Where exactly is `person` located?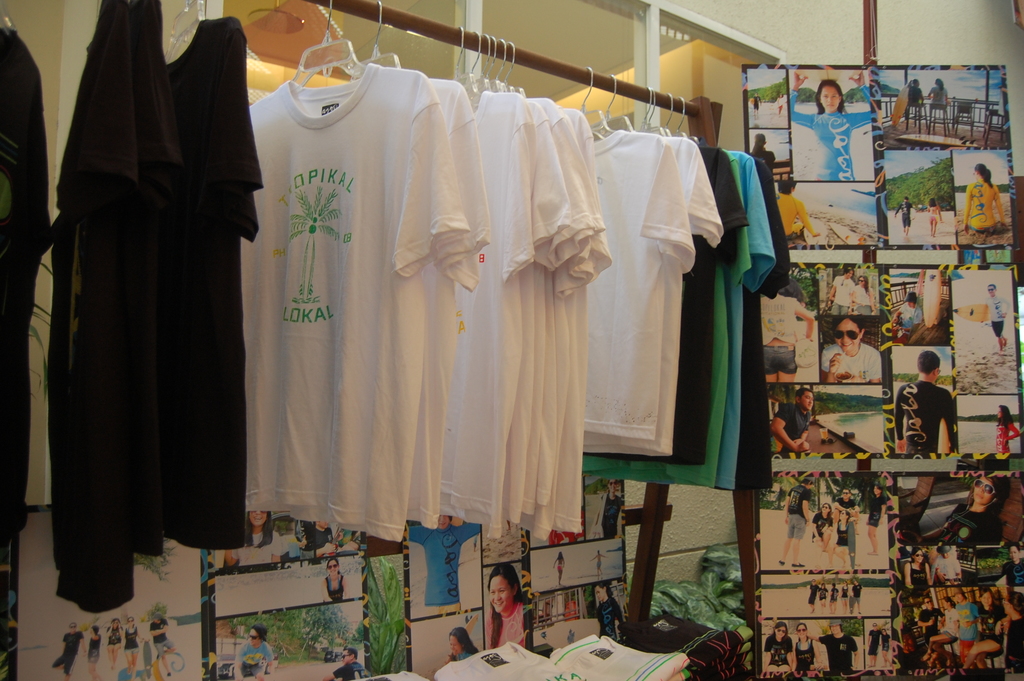
Its bounding box is x1=480, y1=574, x2=539, y2=671.
